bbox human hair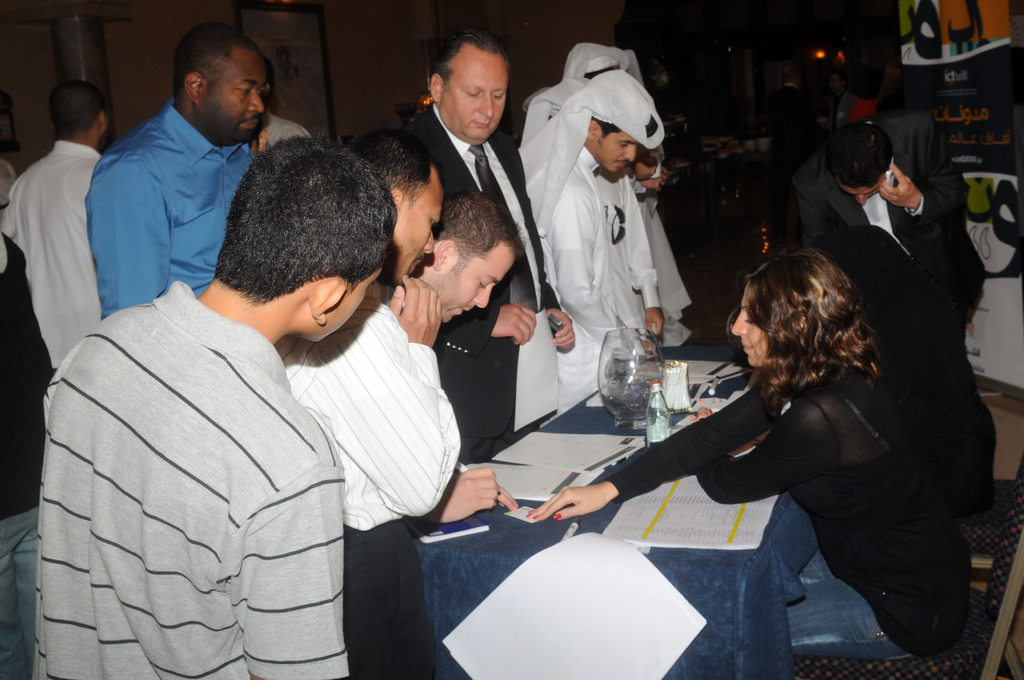
Rect(829, 119, 890, 186)
